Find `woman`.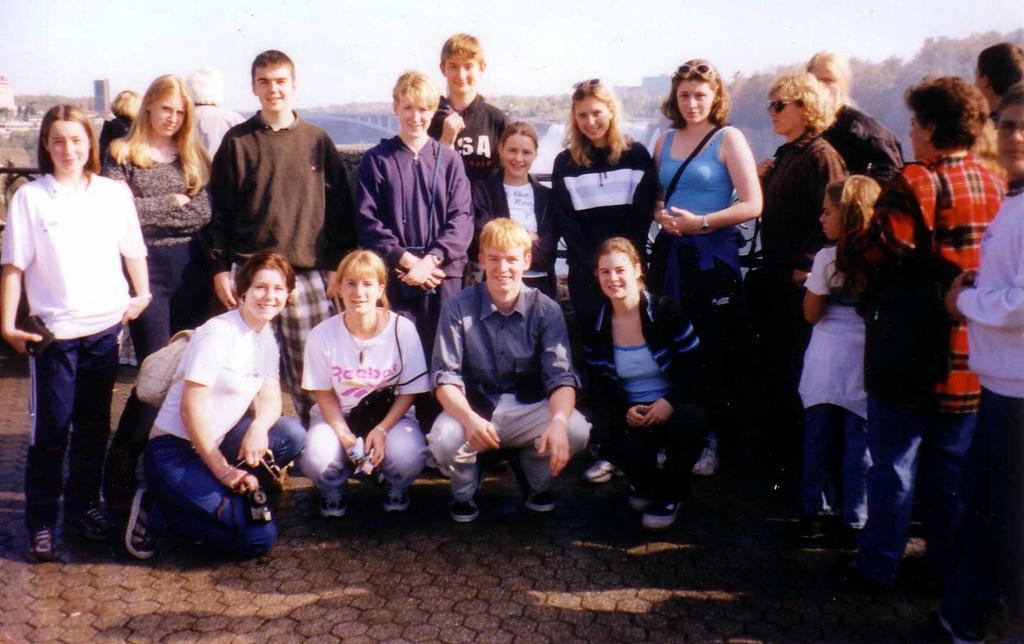
(left=570, top=237, right=720, bottom=528).
